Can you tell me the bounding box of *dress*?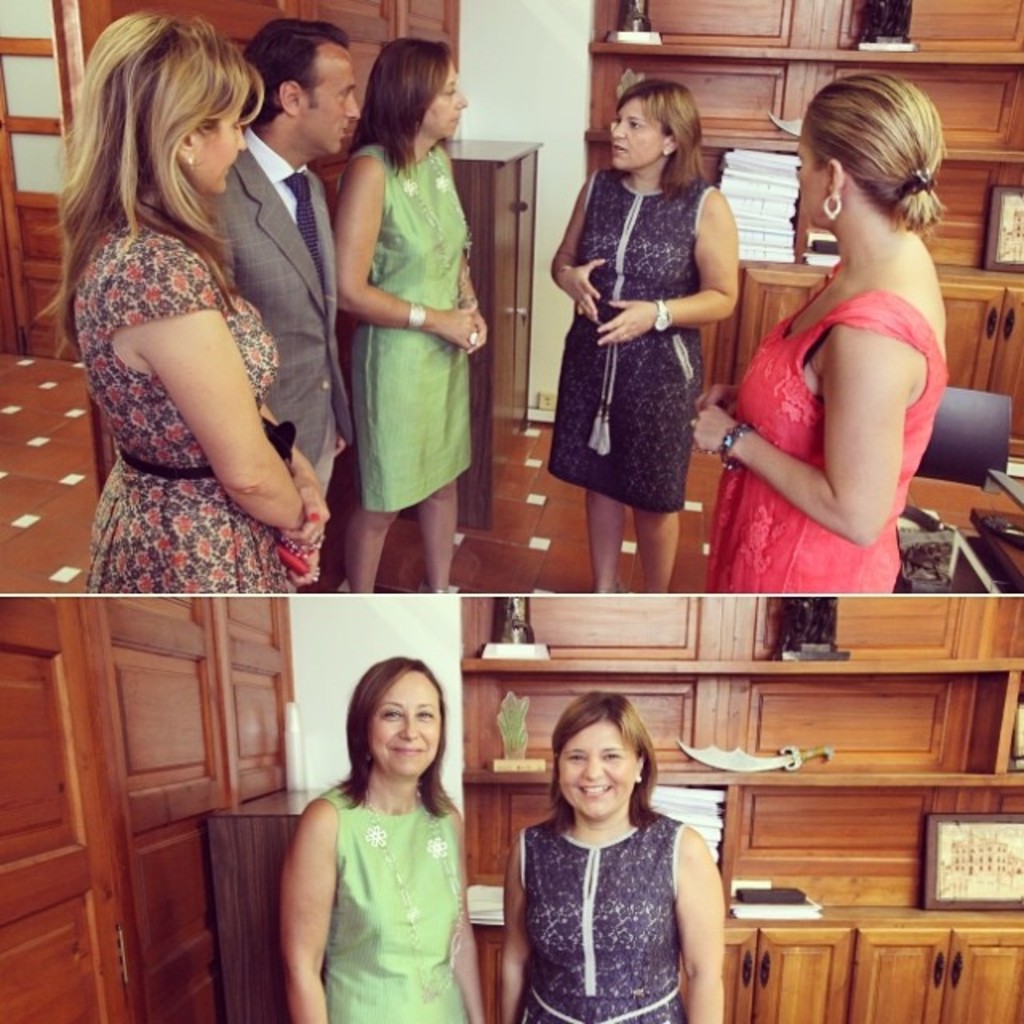
(left=563, top=171, right=739, bottom=472).
